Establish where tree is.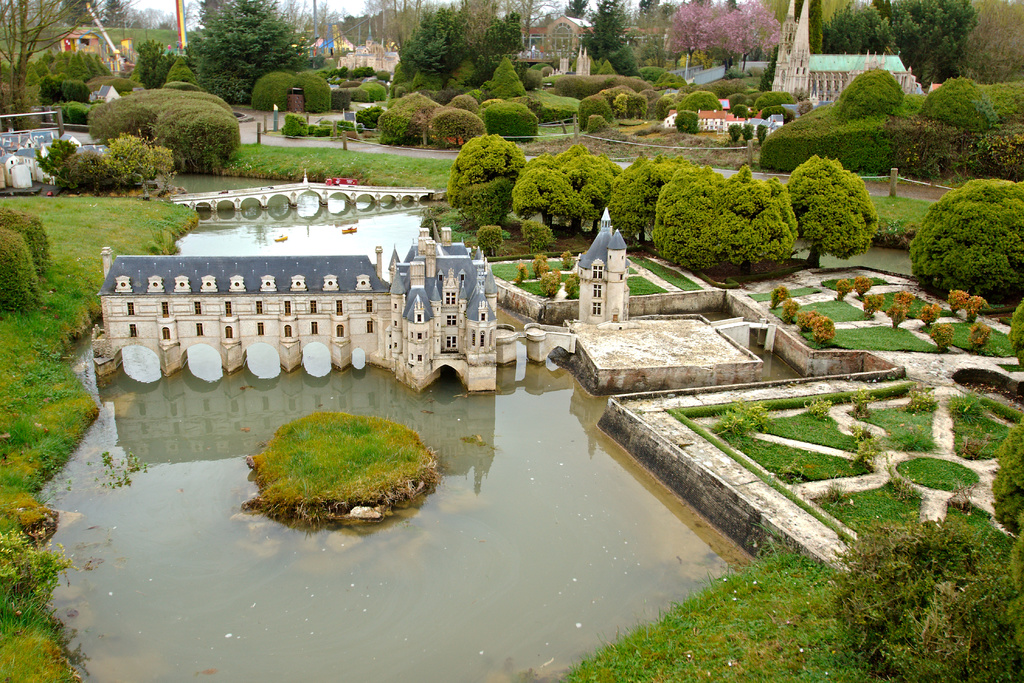
Established at (left=51, top=95, right=234, bottom=195).
